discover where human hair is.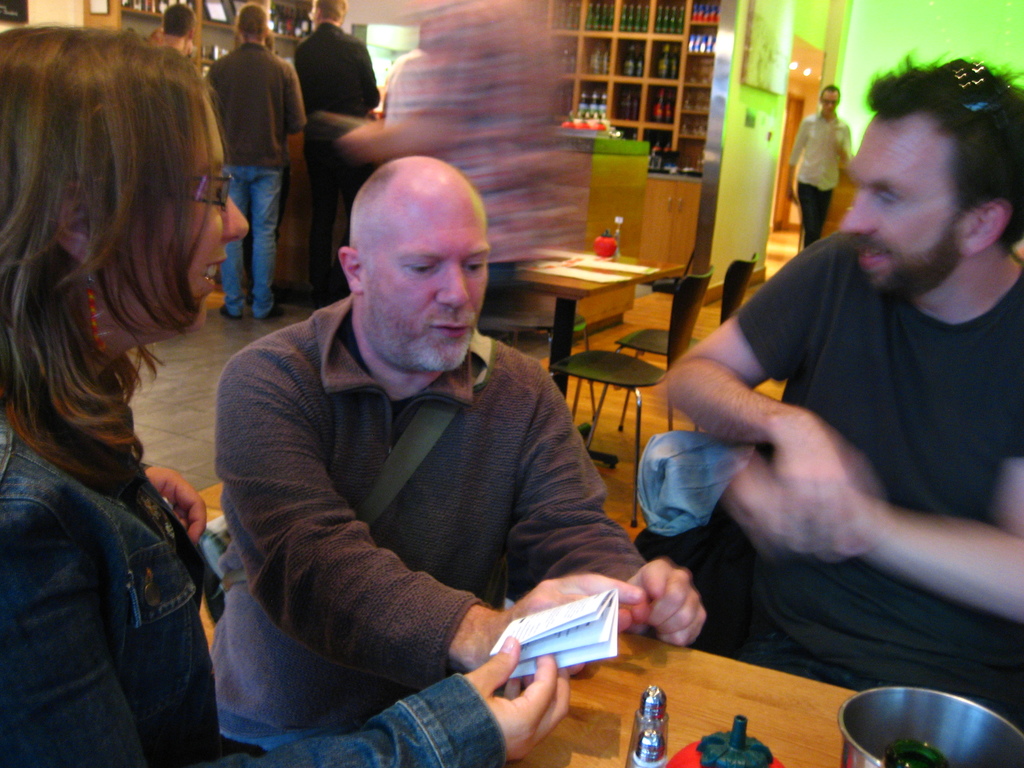
Discovered at 866 54 1023 260.
